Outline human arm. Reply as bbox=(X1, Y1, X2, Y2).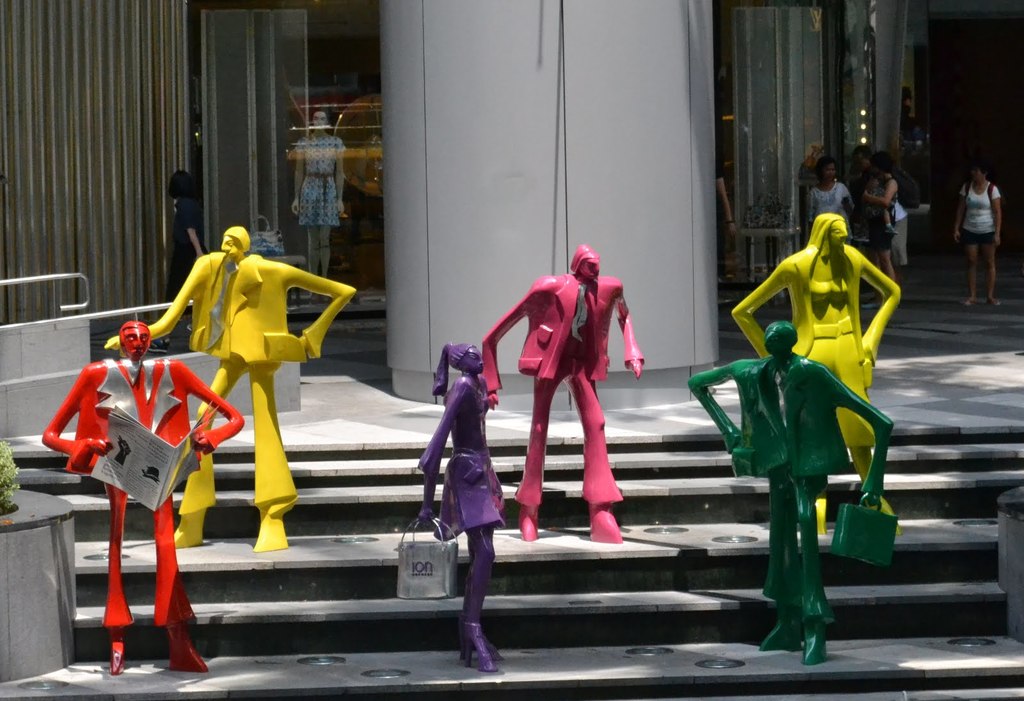
bbox=(100, 250, 228, 351).
